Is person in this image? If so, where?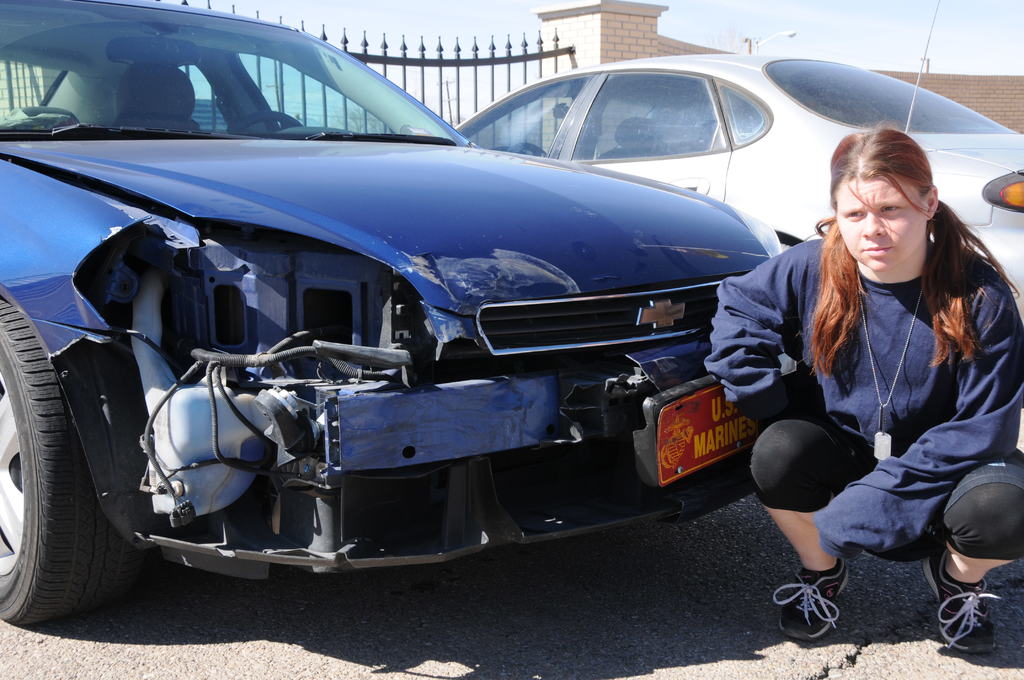
Yes, at {"left": 758, "top": 102, "right": 1008, "bottom": 635}.
